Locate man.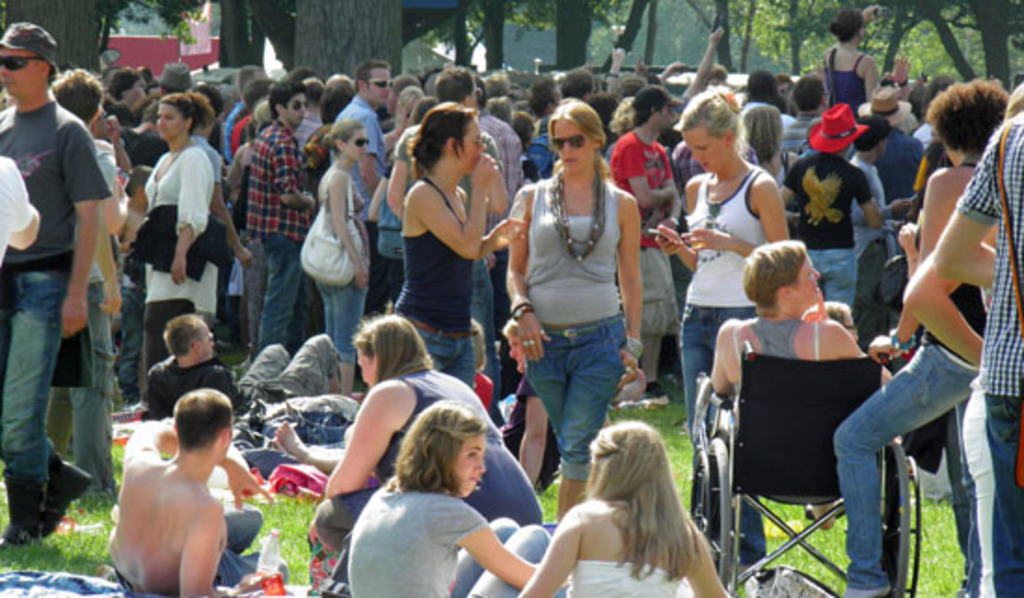
Bounding box: {"x1": 335, "y1": 56, "x2": 395, "y2": 224}.
